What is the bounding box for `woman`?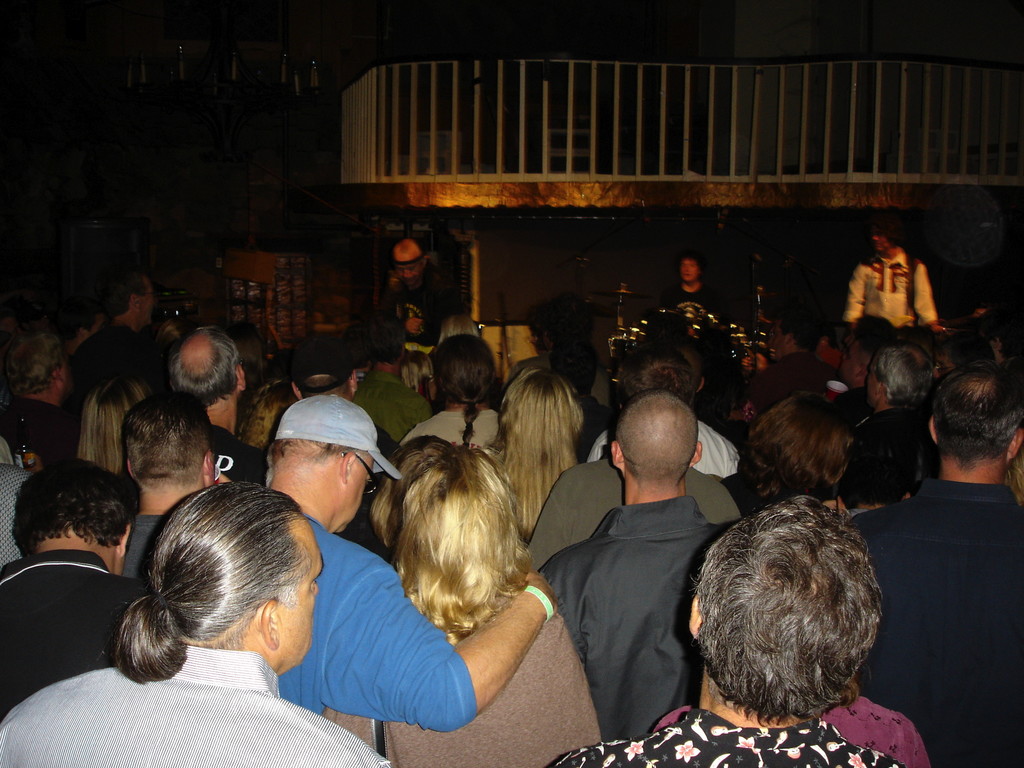
bbox=[561, 487, 913, 767].
